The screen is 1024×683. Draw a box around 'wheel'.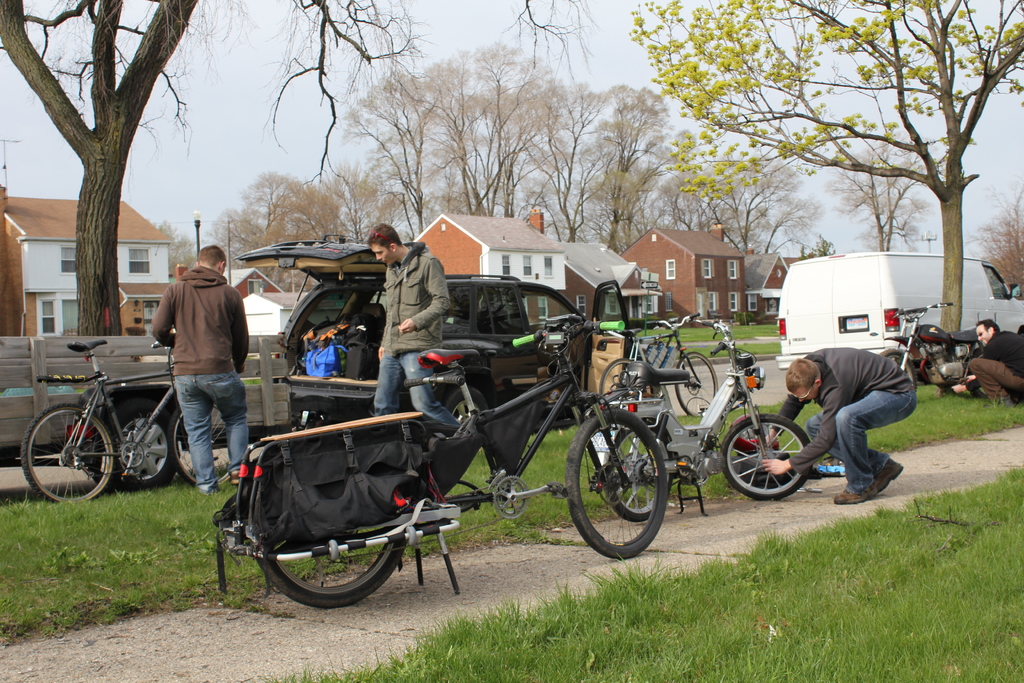
region(673, 349, 720, 418).
